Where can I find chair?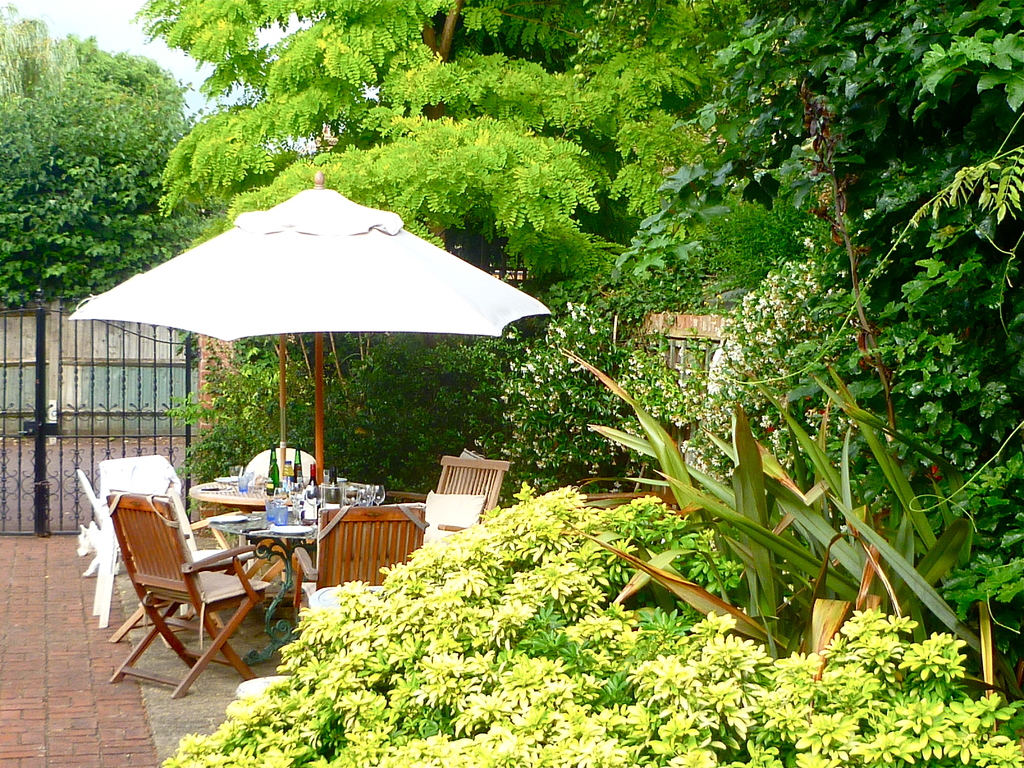
You can find it at detection(237, 445, 327, 584).
